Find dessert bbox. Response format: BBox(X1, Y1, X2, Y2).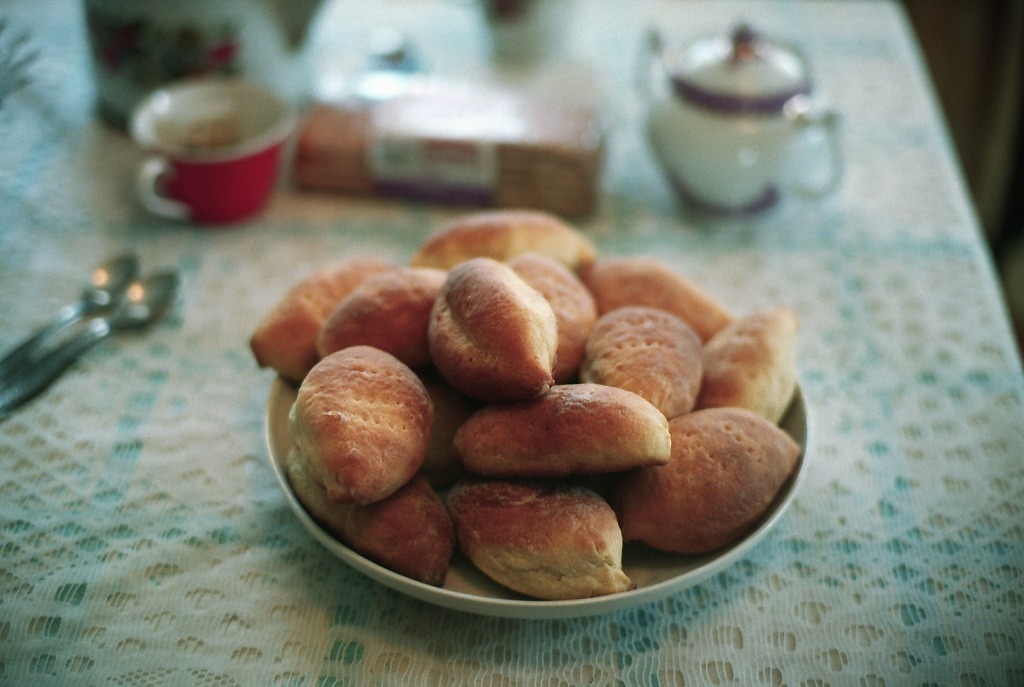
BBox(446, 472, 640, 598).
